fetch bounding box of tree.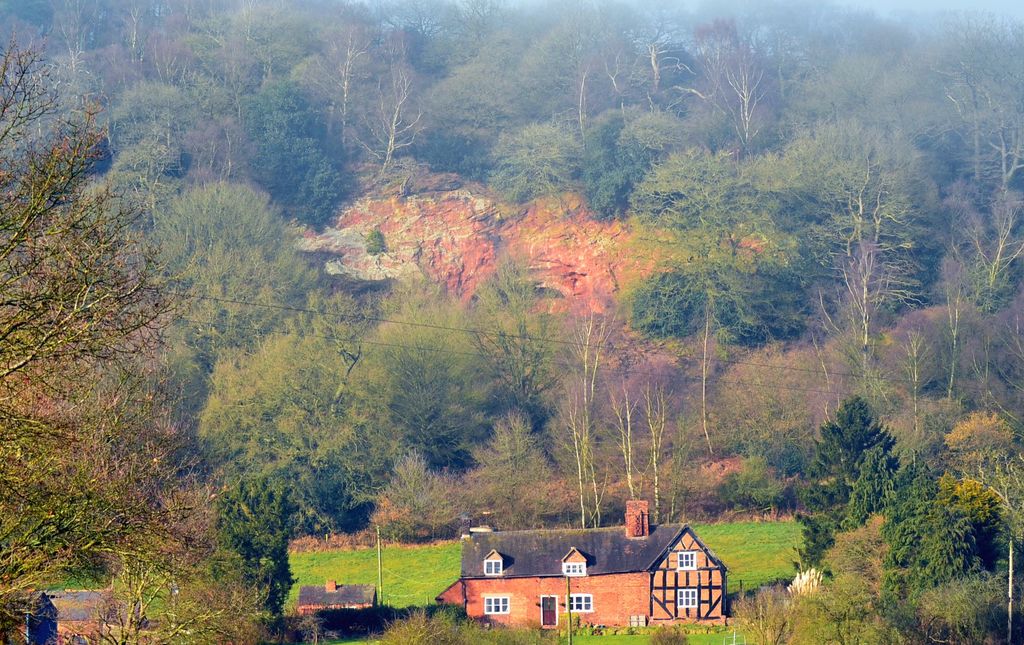
Bbox: pyautogui.locateOnScreen(596, 27, 635, 106).
